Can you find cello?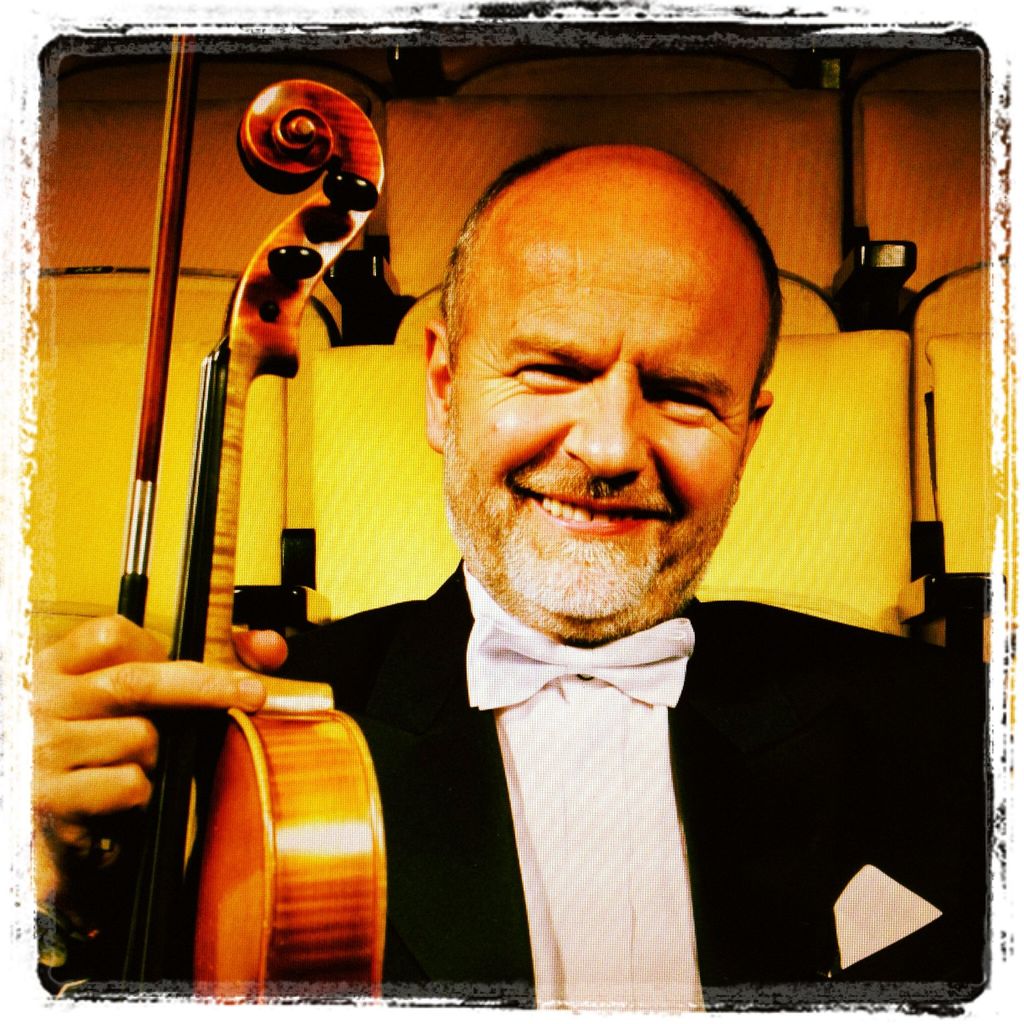
Yes, bounding box: [x1=116, y1=32, x2=385, y2=1008].
